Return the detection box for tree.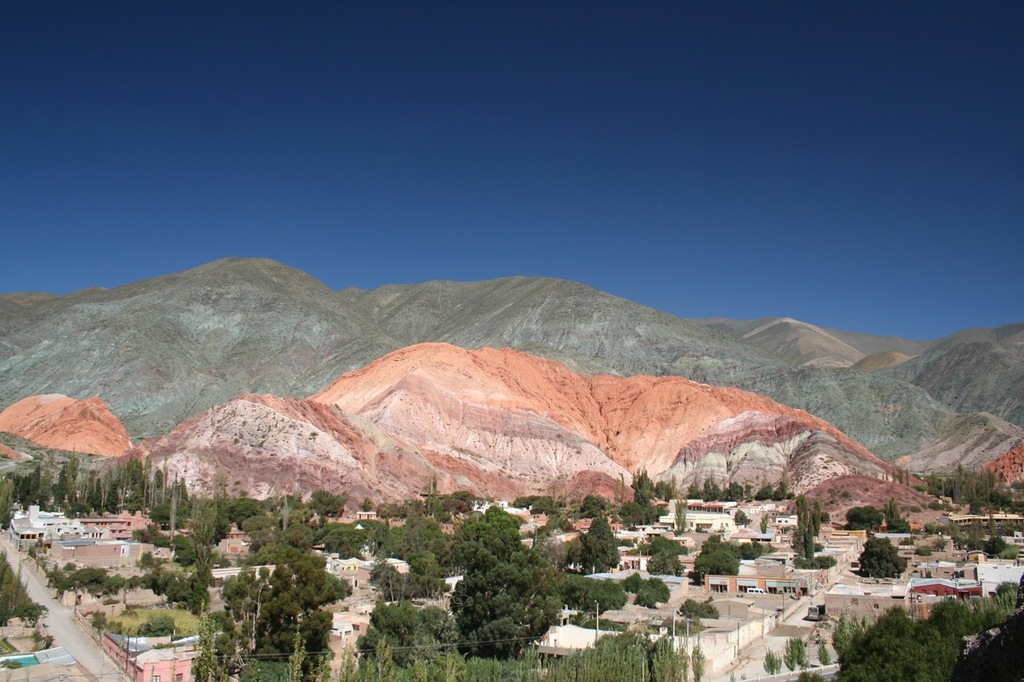
782:637:794:671.
